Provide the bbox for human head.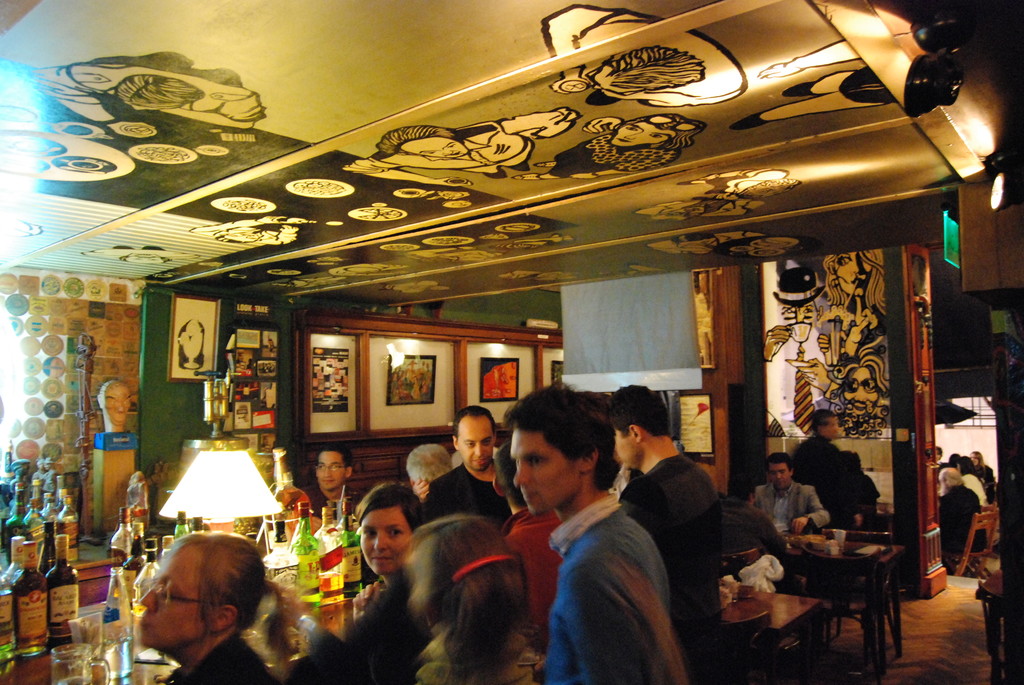
(left=446, top=402, right=495, bottom=472).
